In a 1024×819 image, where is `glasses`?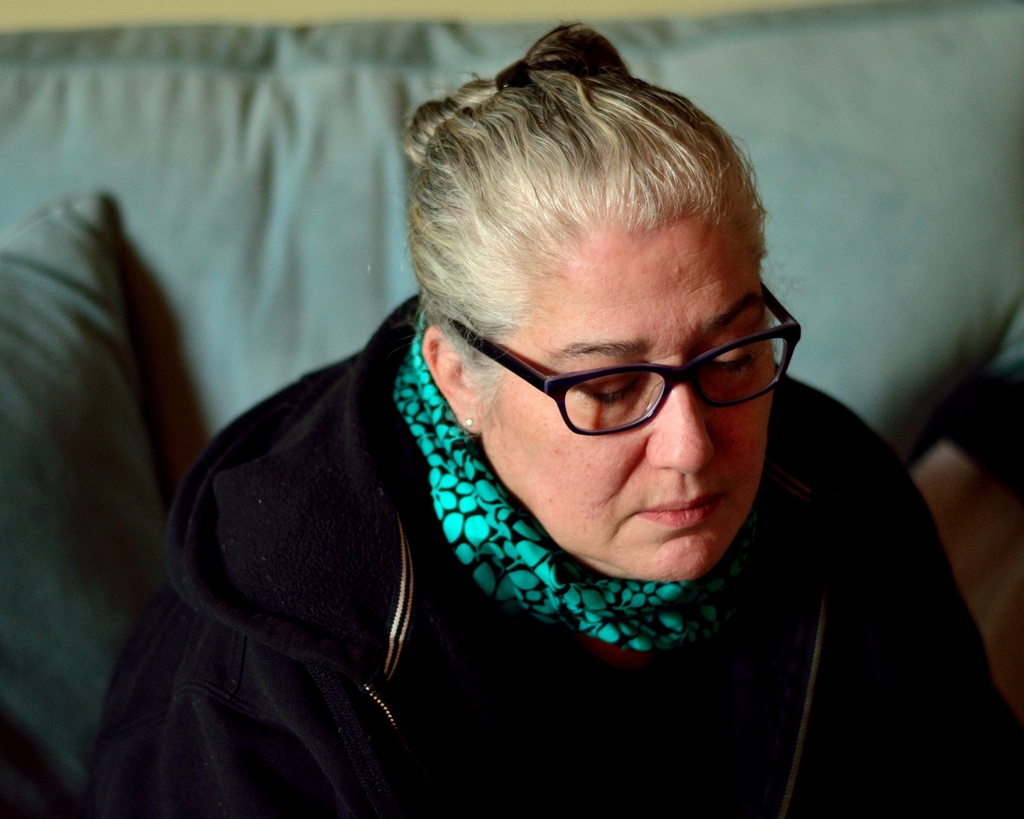
[445, 278, 801, 439].
